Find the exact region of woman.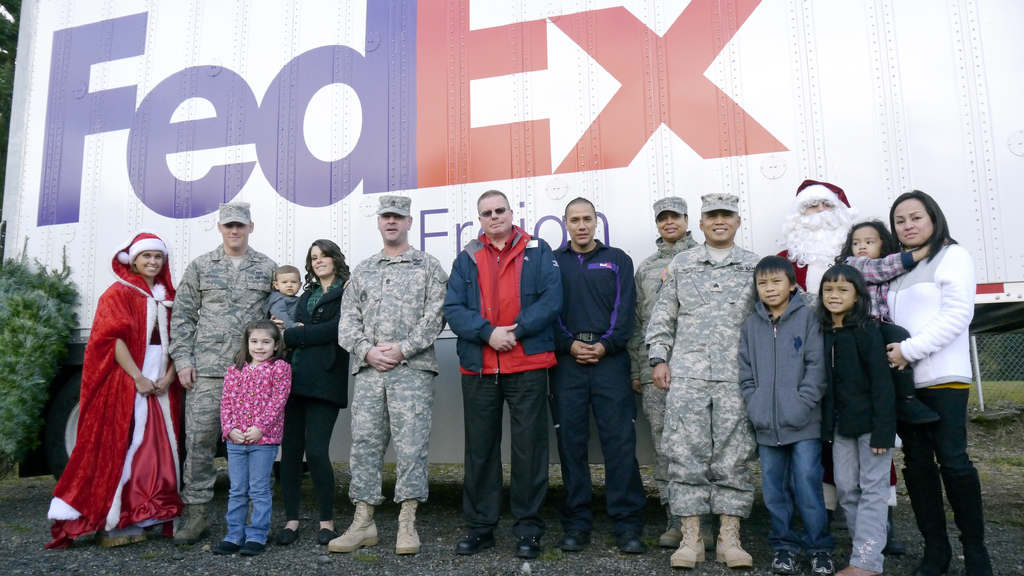
Exact region: {"x1": 57, "y1": 232, "x2": 193, "y2": 552}.
